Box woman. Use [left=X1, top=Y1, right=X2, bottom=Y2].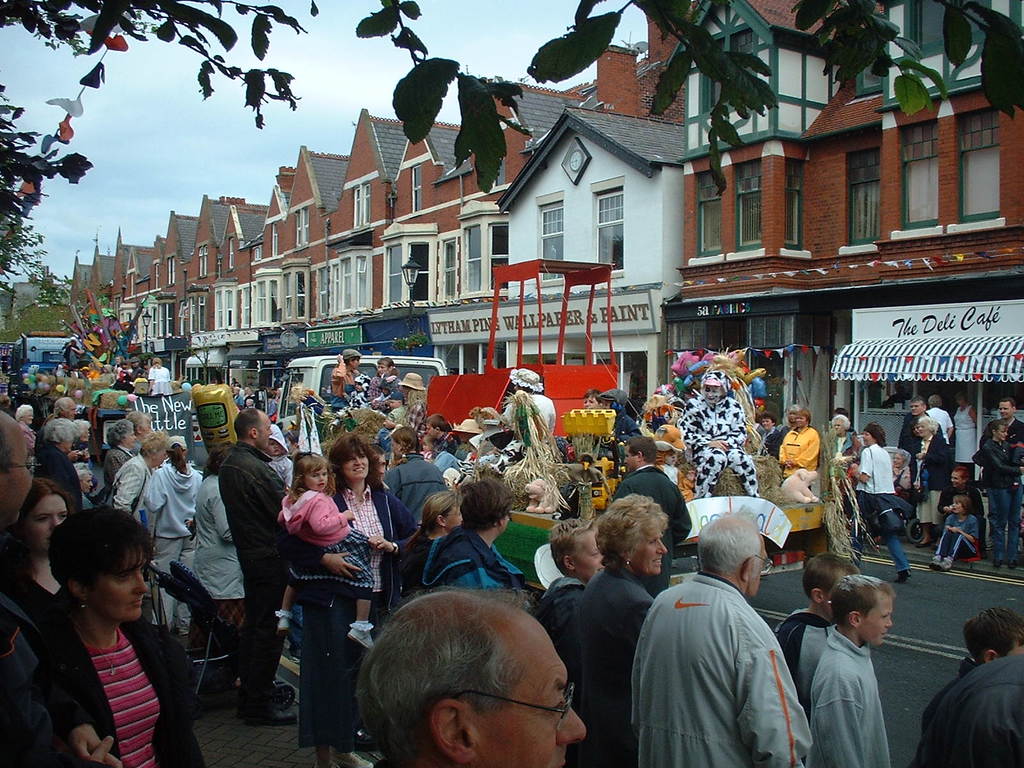
[left=562, top=492, right=673, bottom=767].
